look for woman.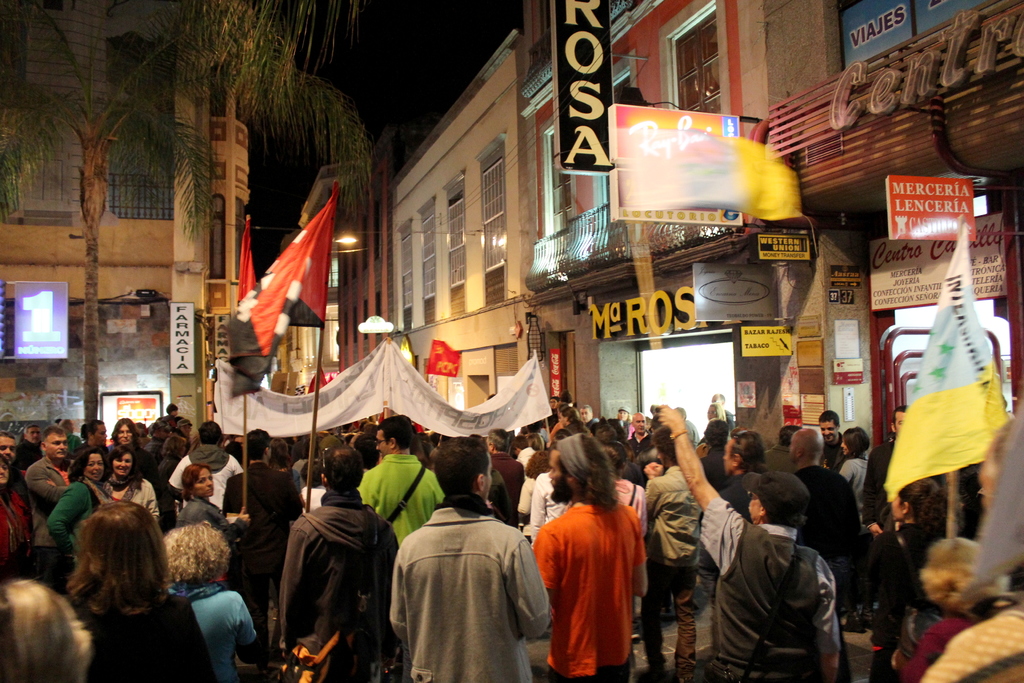
Found: box(705, 400, 729, 431).
